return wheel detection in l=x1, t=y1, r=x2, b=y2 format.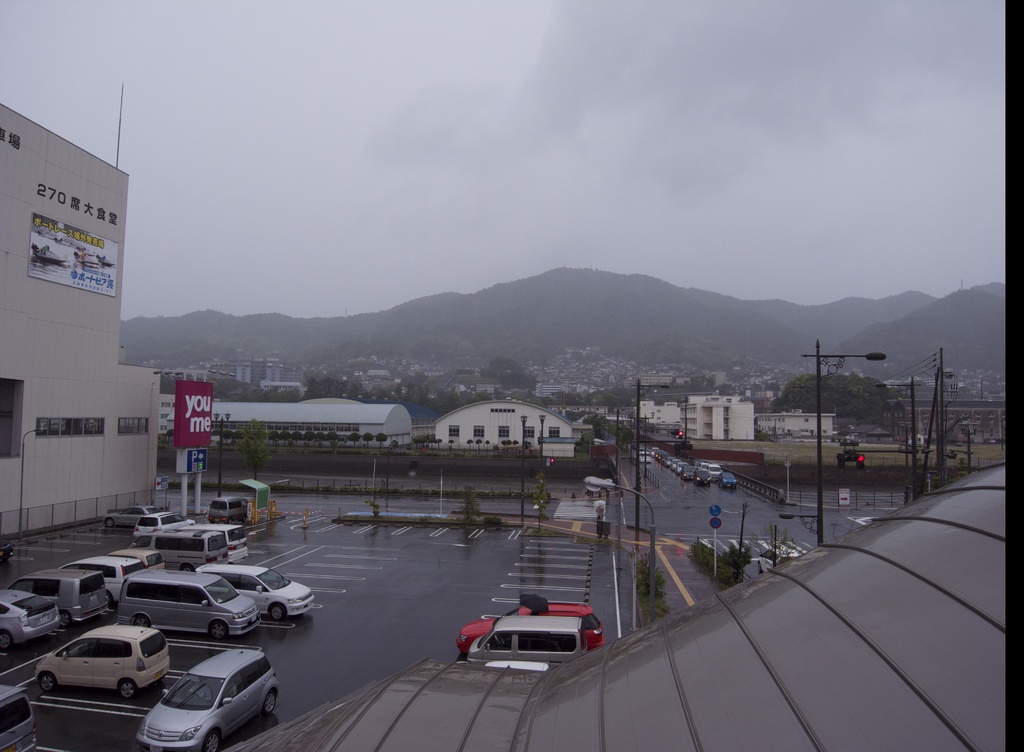
l=264, t=691, r=277, b=714.
